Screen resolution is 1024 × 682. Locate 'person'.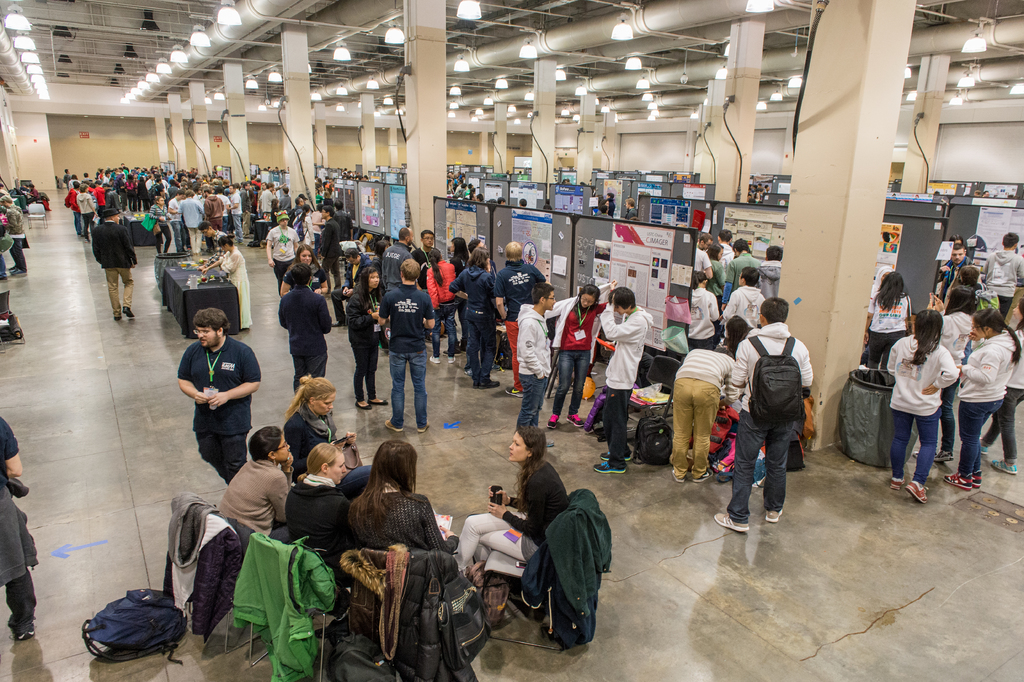
495:199:507:206.
